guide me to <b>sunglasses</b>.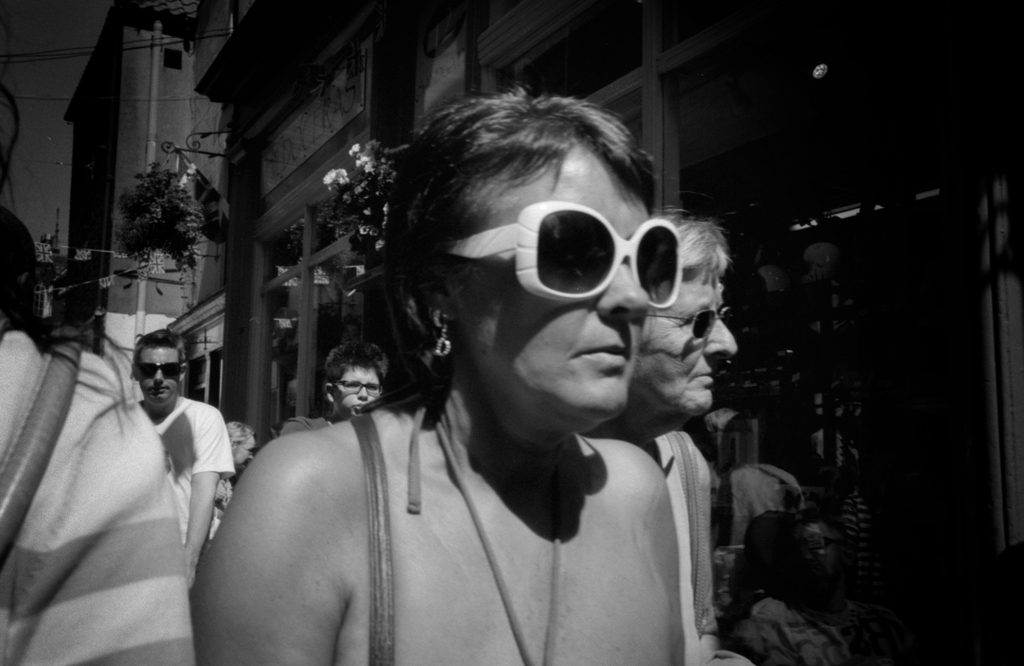
Guidance: 448/199/685/312.
